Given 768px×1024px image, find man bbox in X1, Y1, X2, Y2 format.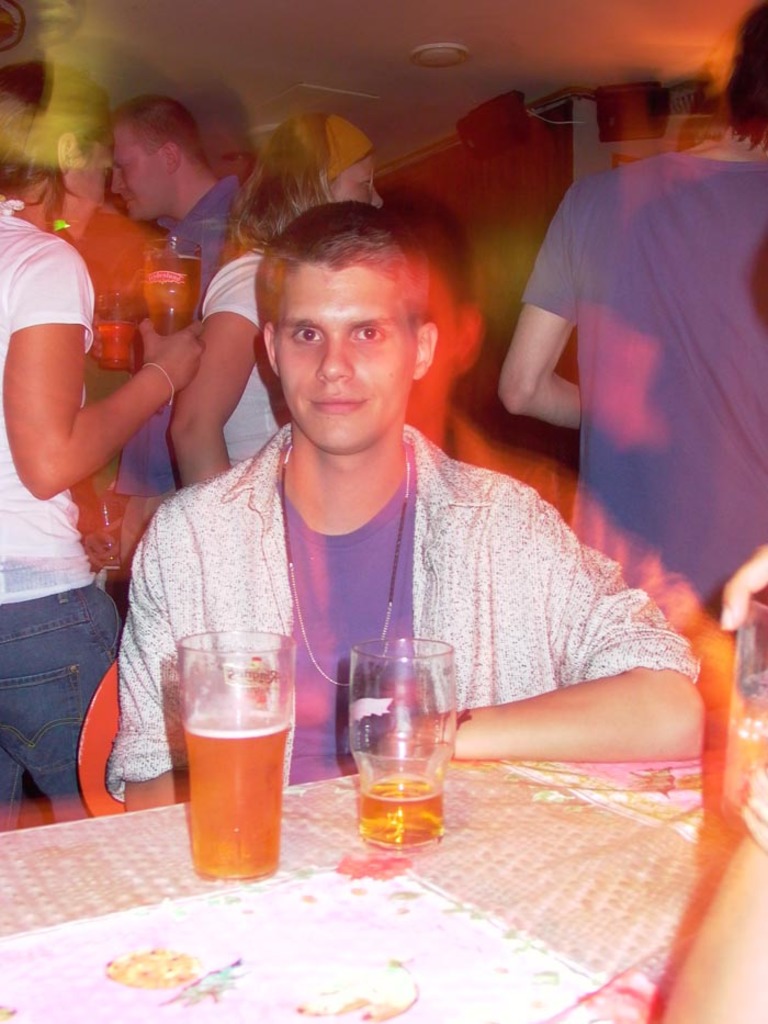
90, 97, 247, 626.
